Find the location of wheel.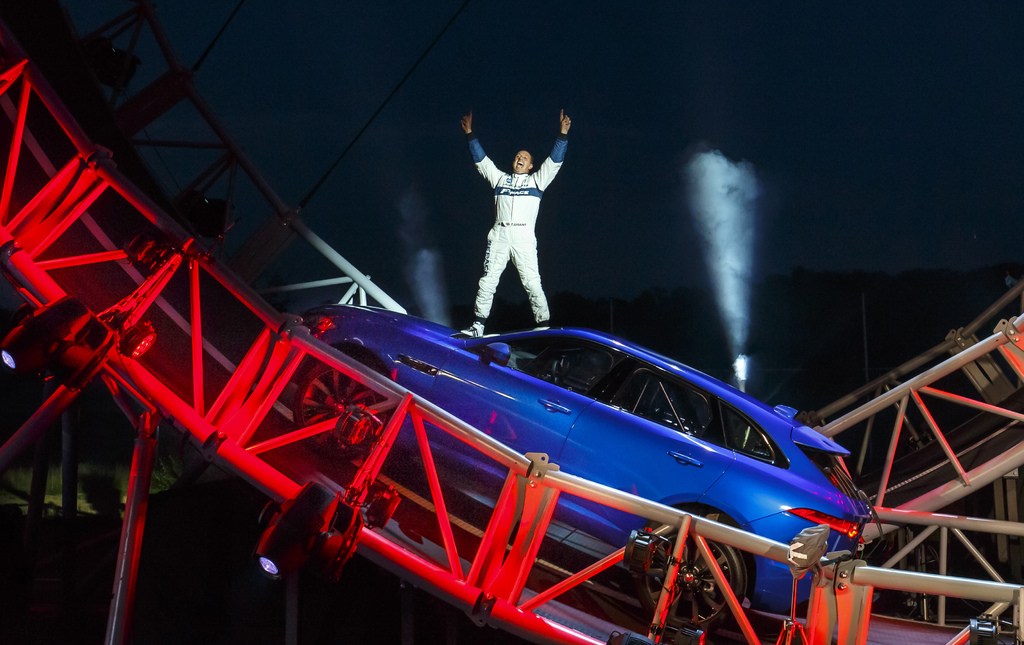
Location: {"x1": 630, "y1": 541, "x2": 751, "y2": 632}.
